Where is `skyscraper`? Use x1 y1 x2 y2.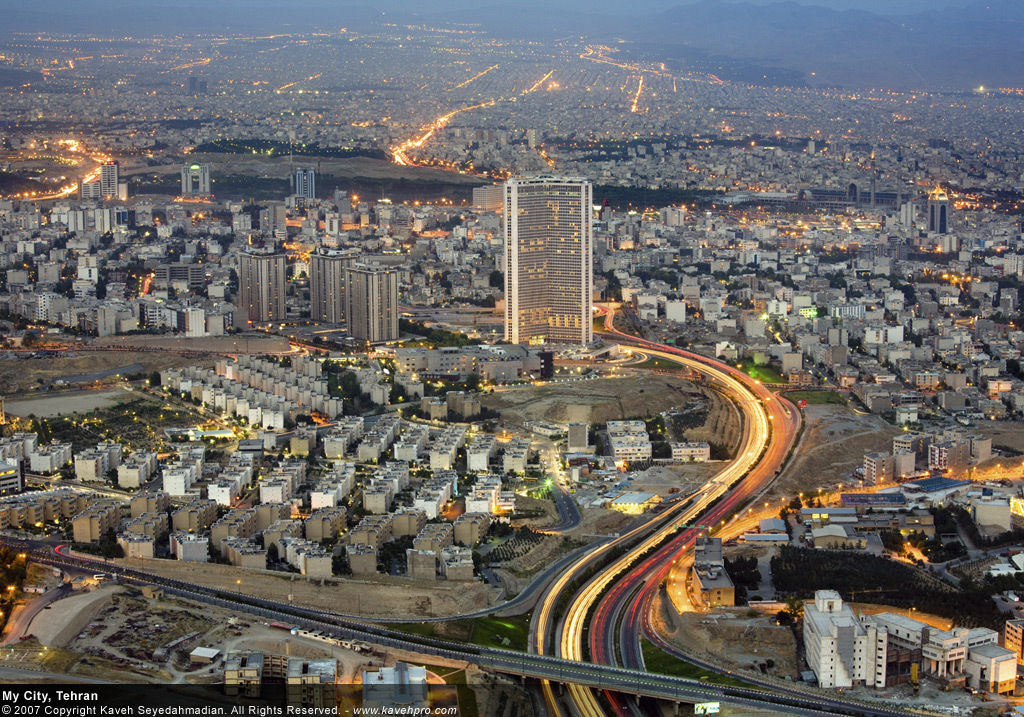
346 261 405 345.
